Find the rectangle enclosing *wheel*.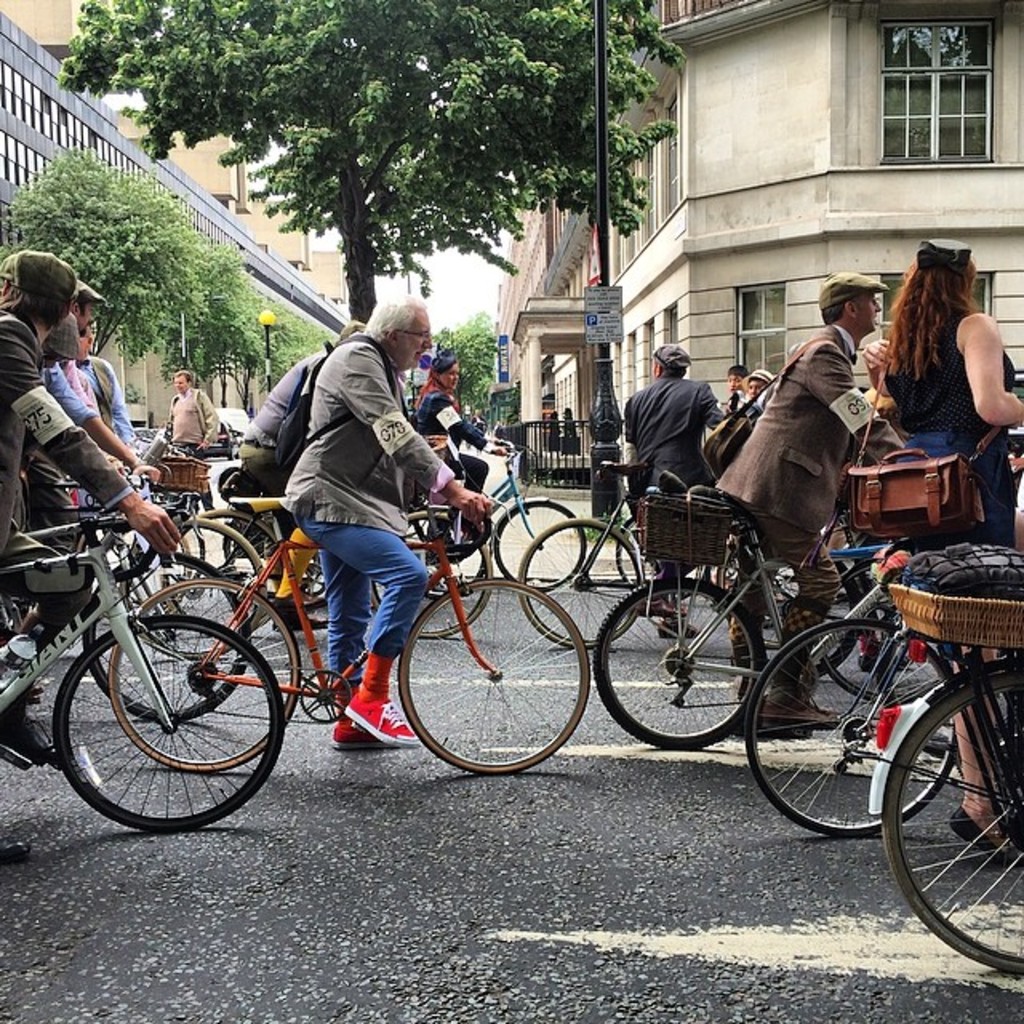
crop(157, 512, 272, 640).
